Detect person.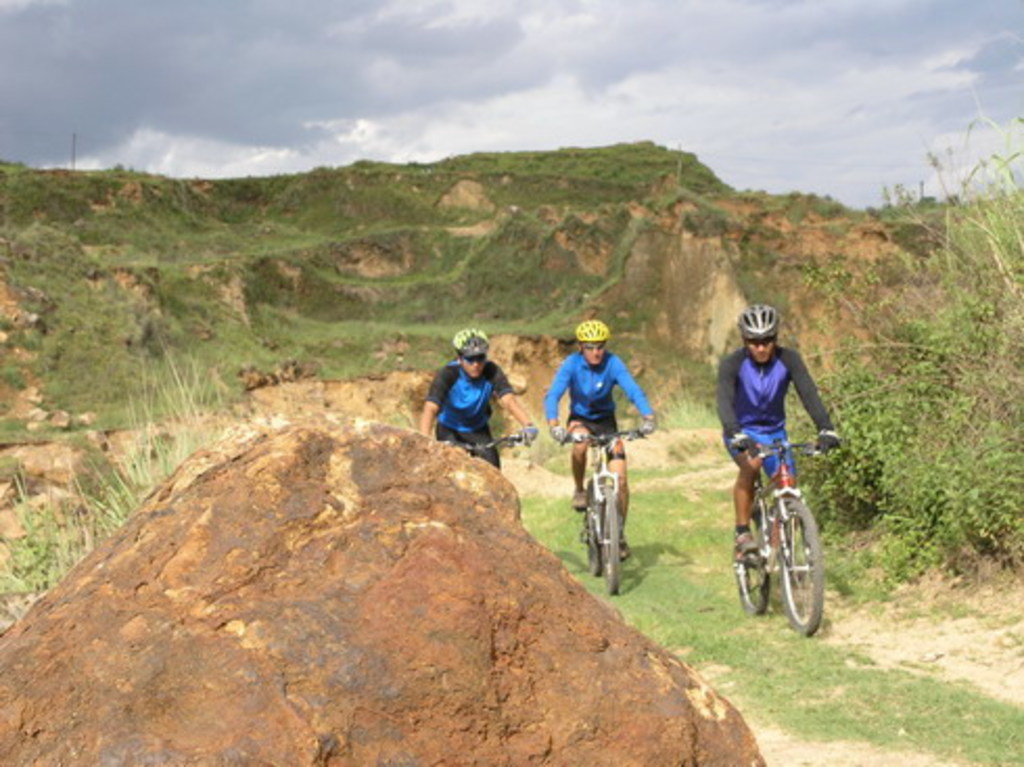
Detected at x1=731 y1=313 x2=836 y2=612.
